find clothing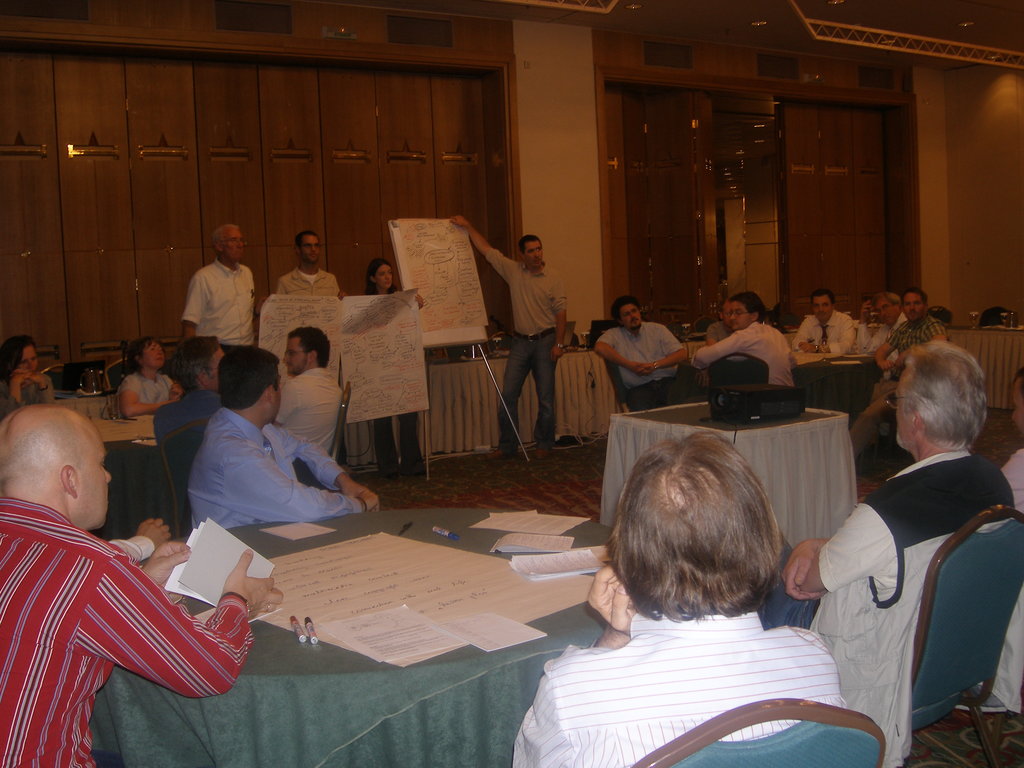
bbox(115, 369, 174, 406)
